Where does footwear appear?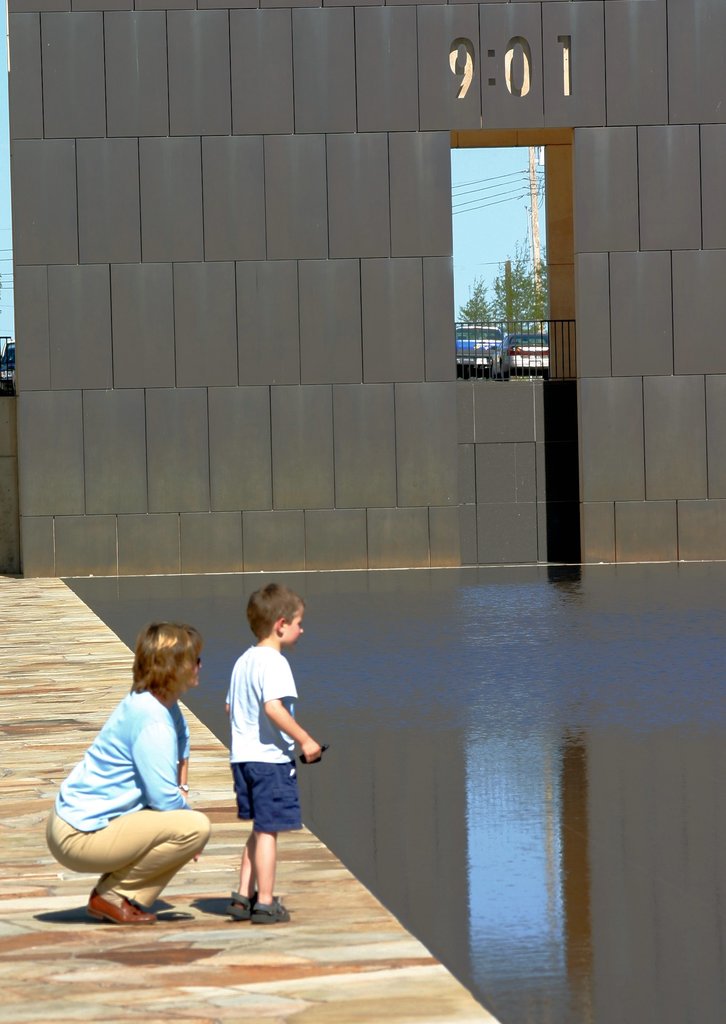
Appears at 86/885/156/927.
